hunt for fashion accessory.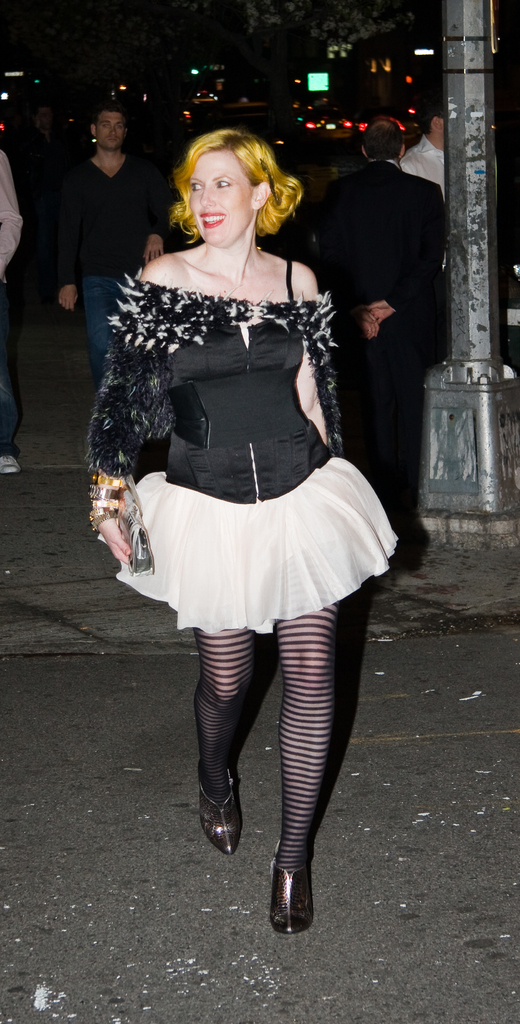
Hunted down at 268 841 316 935.
